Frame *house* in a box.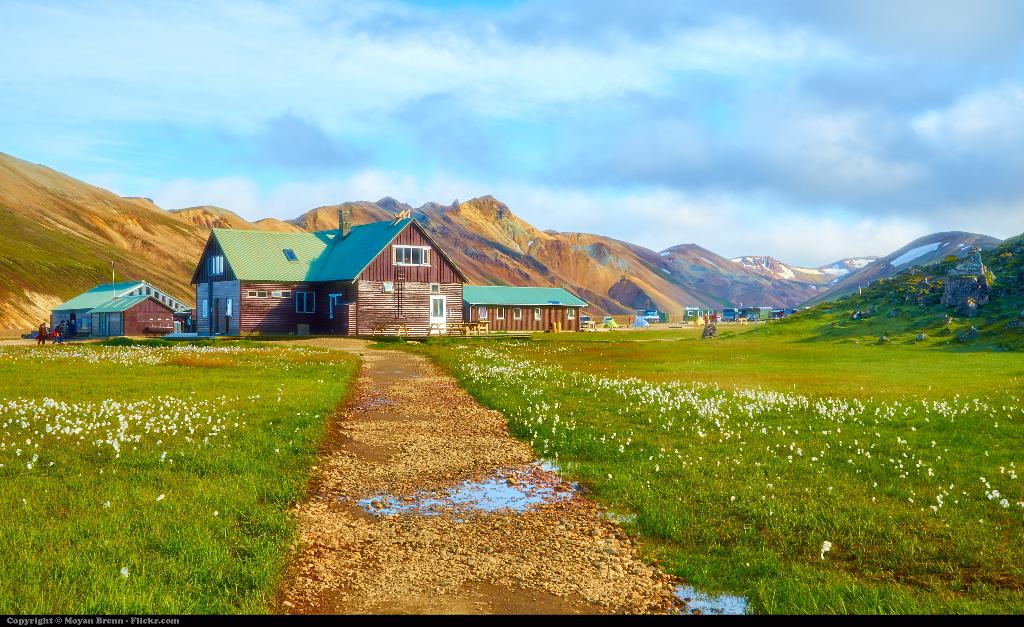
Rect(86, 293, 180, 341).
